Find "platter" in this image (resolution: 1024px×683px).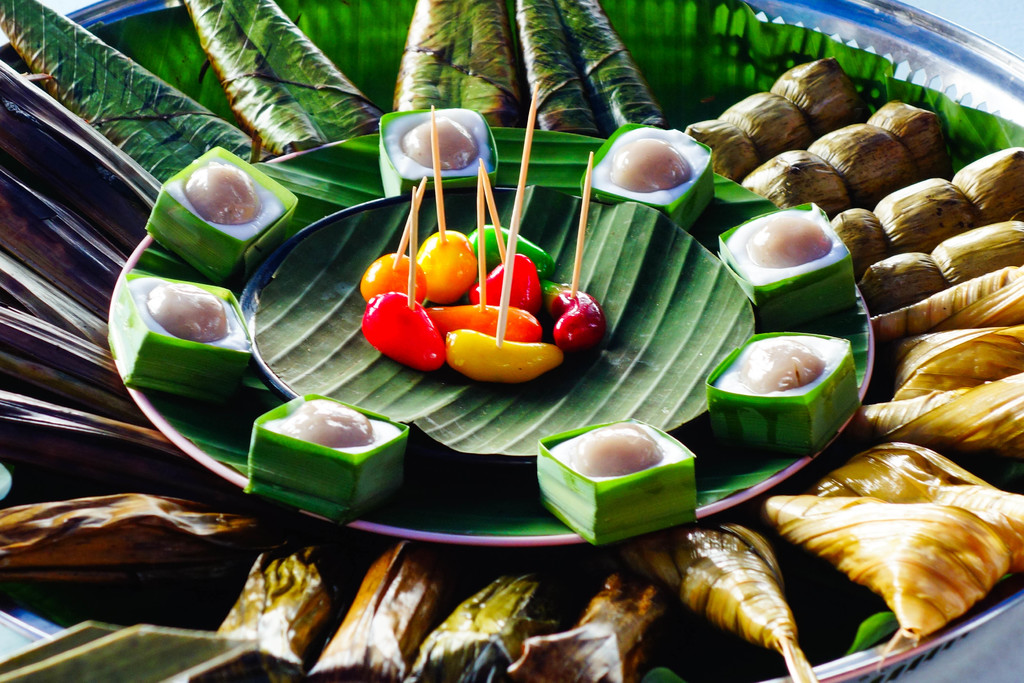
locate(0, 0, 1023, 682).
